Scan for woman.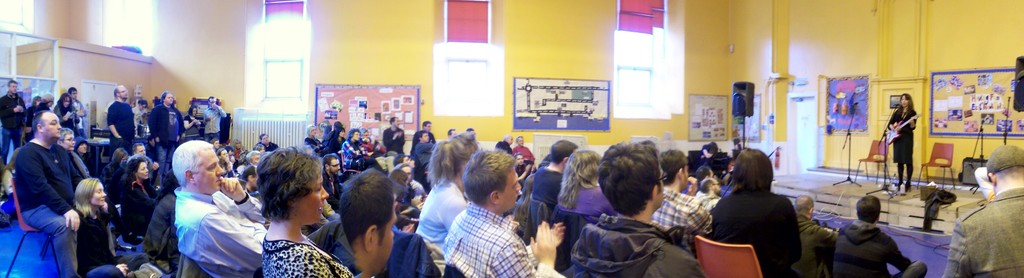
Scan result: 884 92 917 191.
